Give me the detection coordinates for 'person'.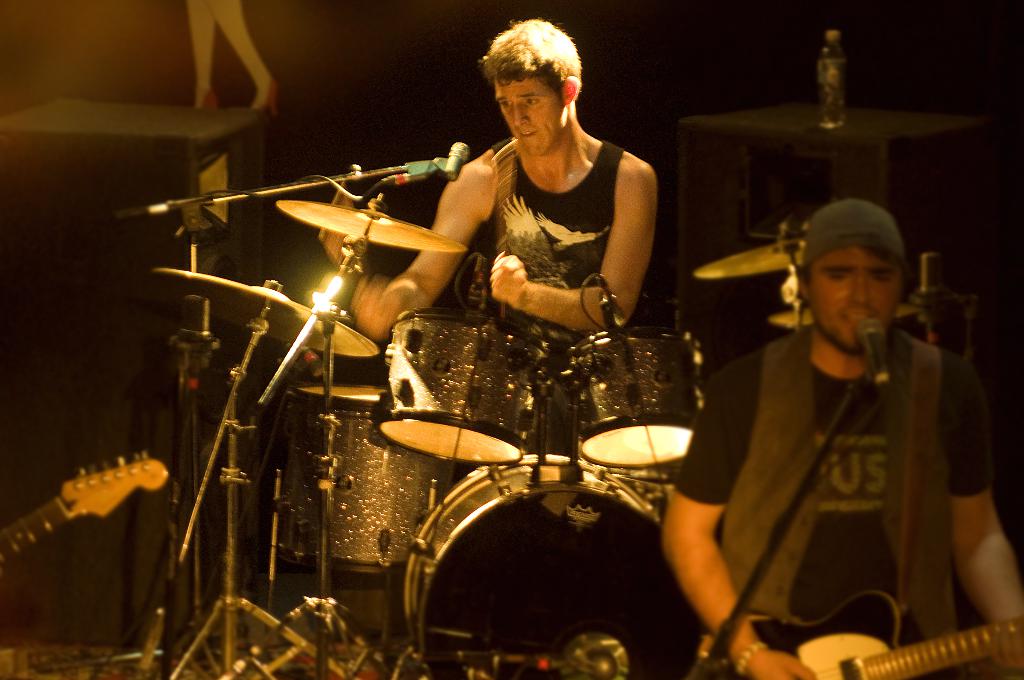
locate(319, 20, 654, 360).
